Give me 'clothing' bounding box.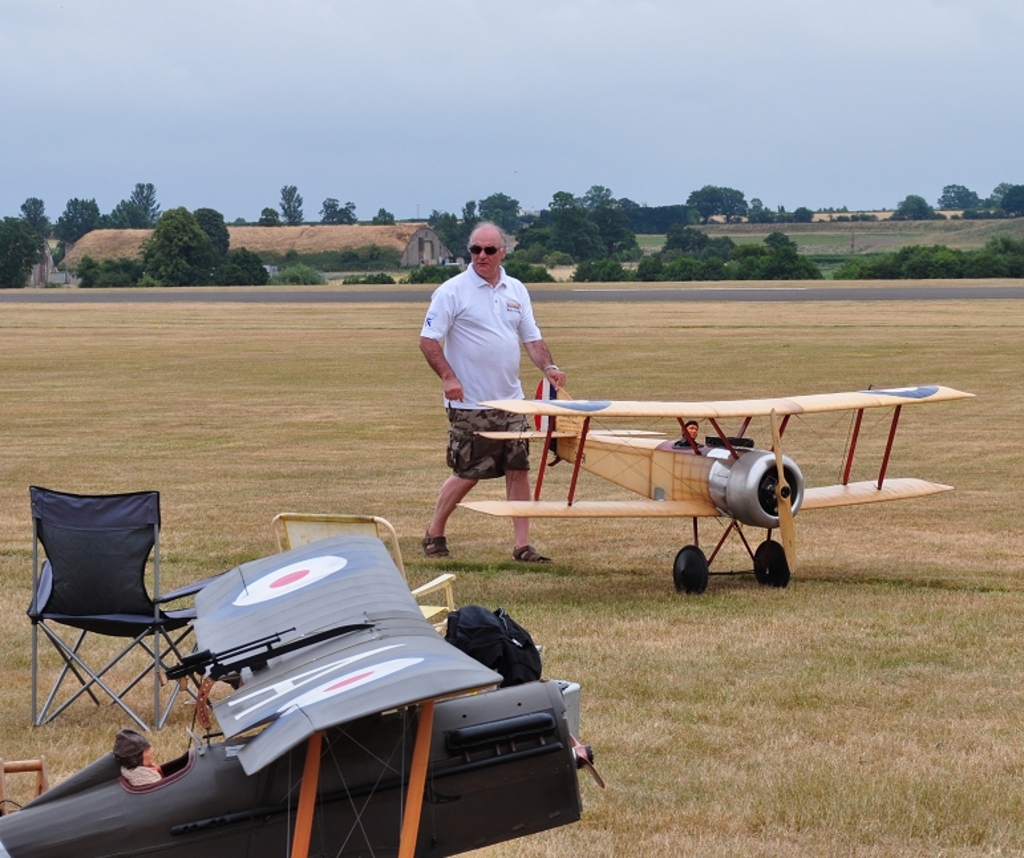
l=416, t=216, r=549, b=493.
